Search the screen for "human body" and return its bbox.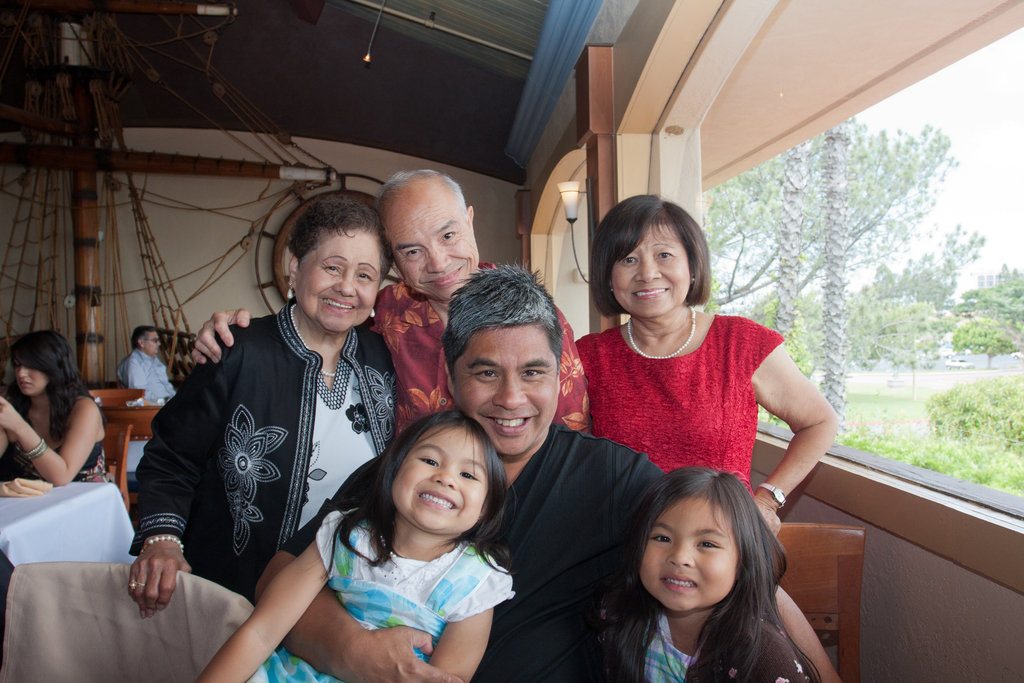
Found: 248, 261, 843, 682.
